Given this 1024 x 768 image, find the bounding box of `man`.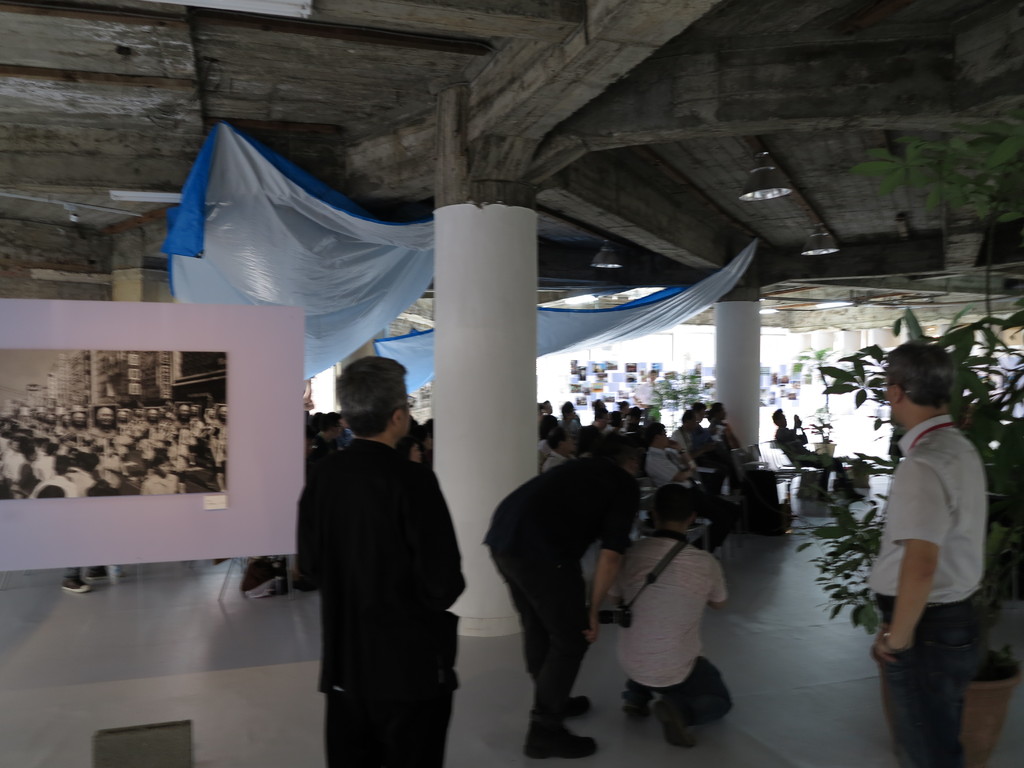
(x1=490, y1=434, x2=641, y2=755).
